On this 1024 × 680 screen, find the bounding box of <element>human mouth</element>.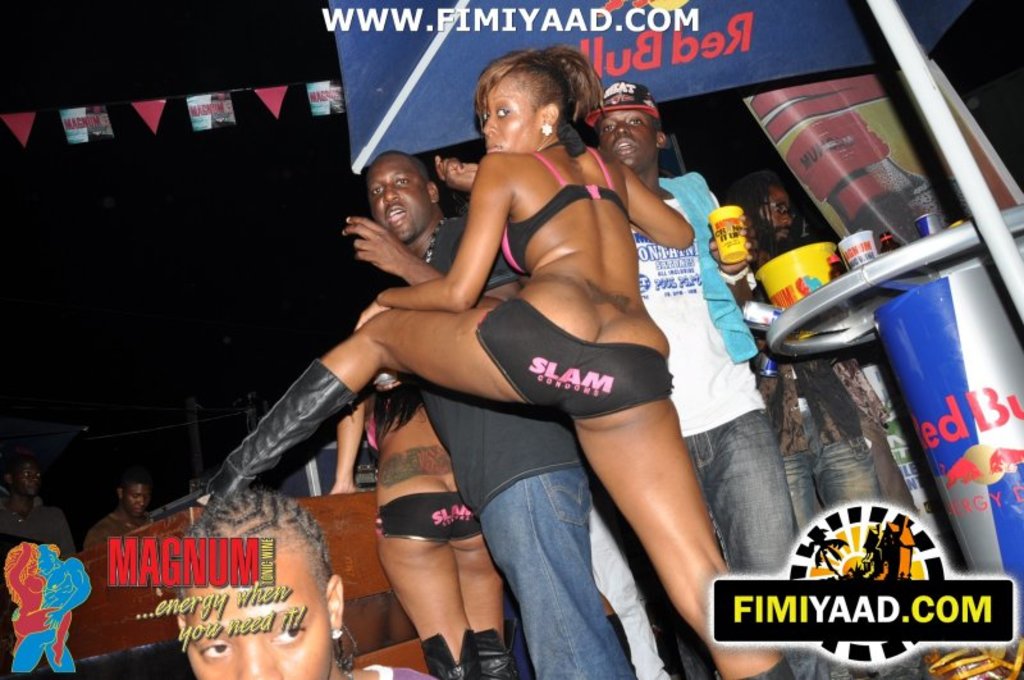
Bounding box: rect(767, 227, 786, 237).
